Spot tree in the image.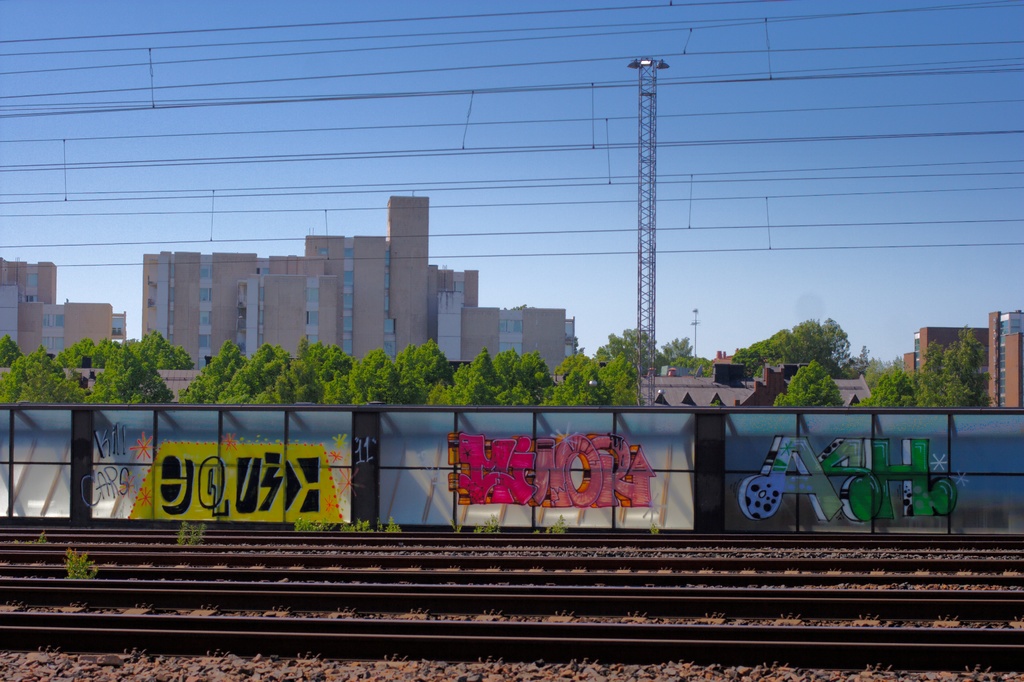
tree found at BBox(465, 522, 502, 536).
